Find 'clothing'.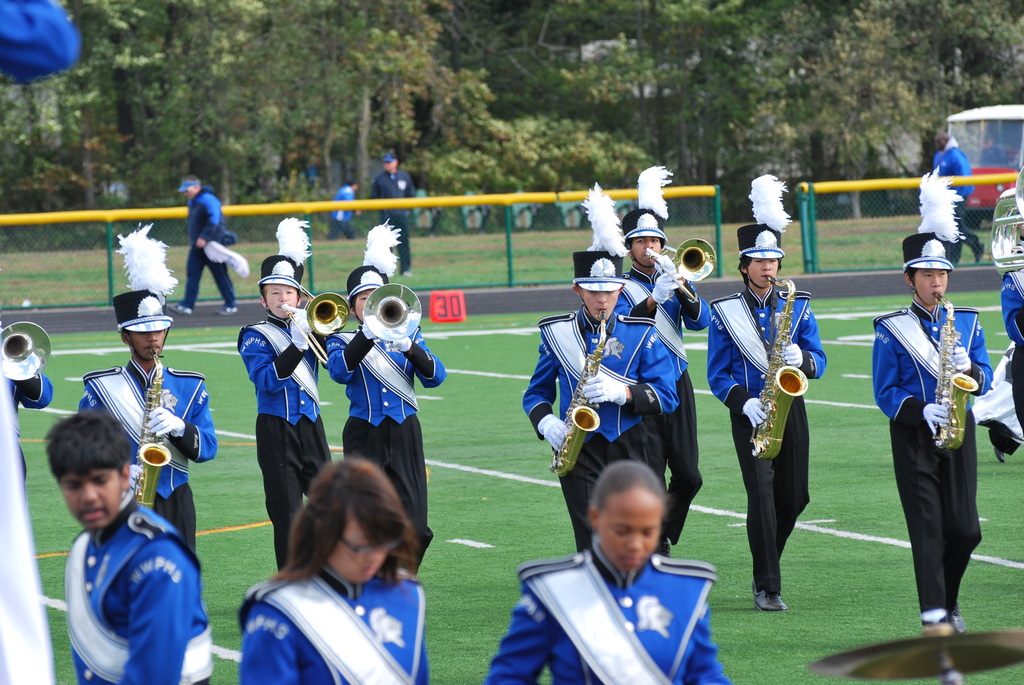
crop(870, 303, 993, 618).
